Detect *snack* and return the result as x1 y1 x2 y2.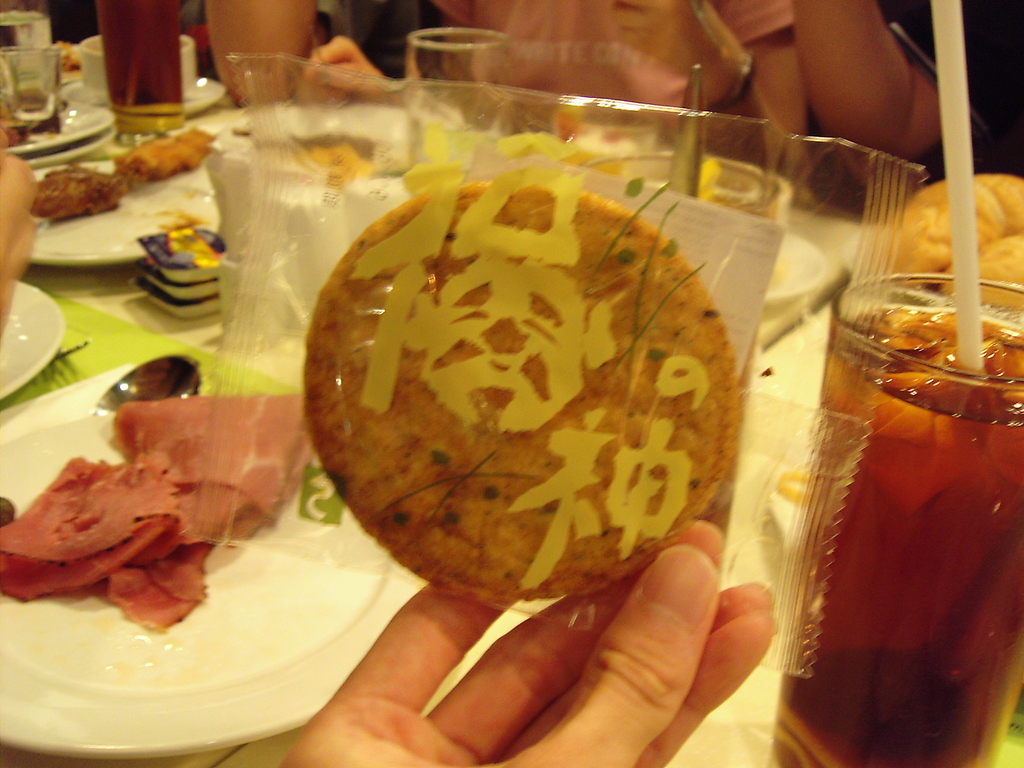
3 394 305 625.
